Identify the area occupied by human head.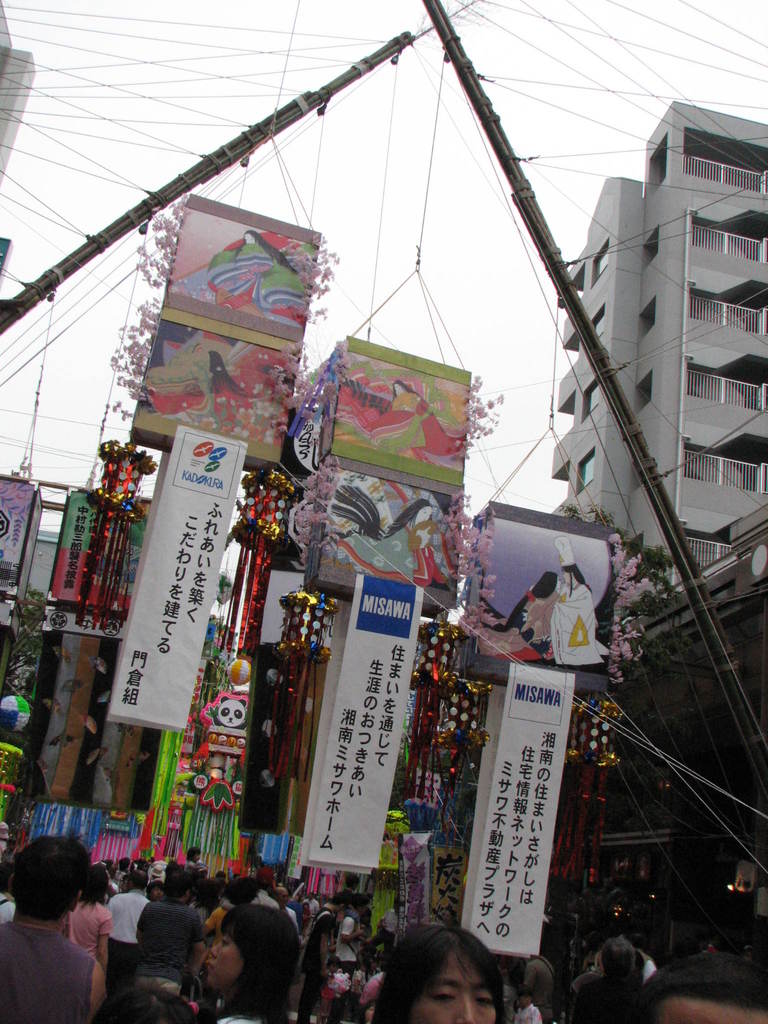
Area: box=[601, 935, 641, 977].
